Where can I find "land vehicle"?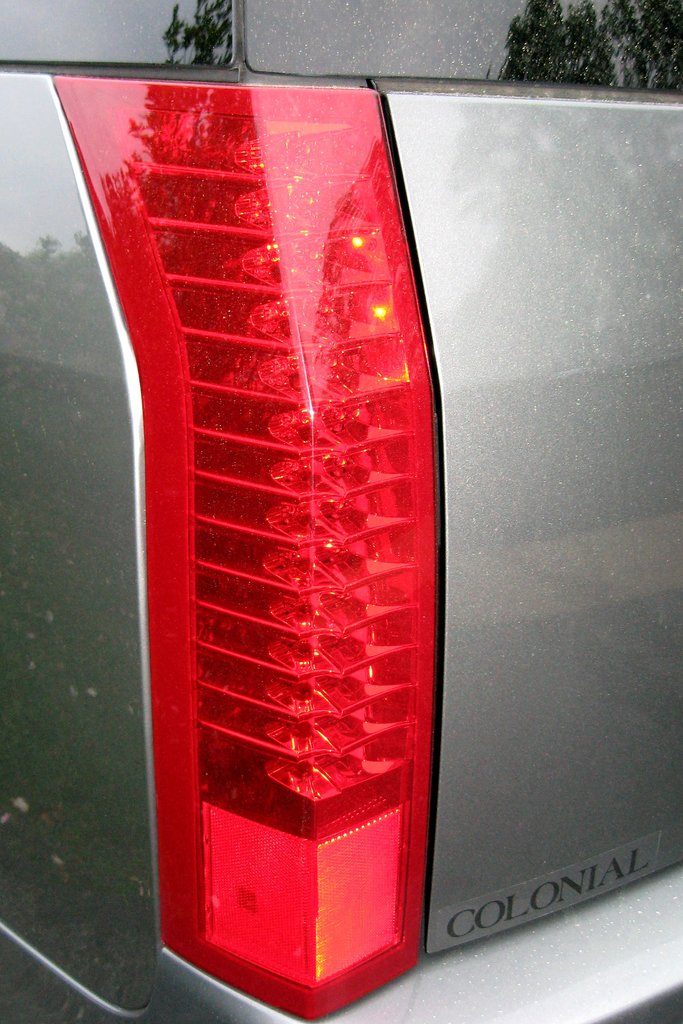
You can find it at bbox=[0, 0, 682, 1023].
